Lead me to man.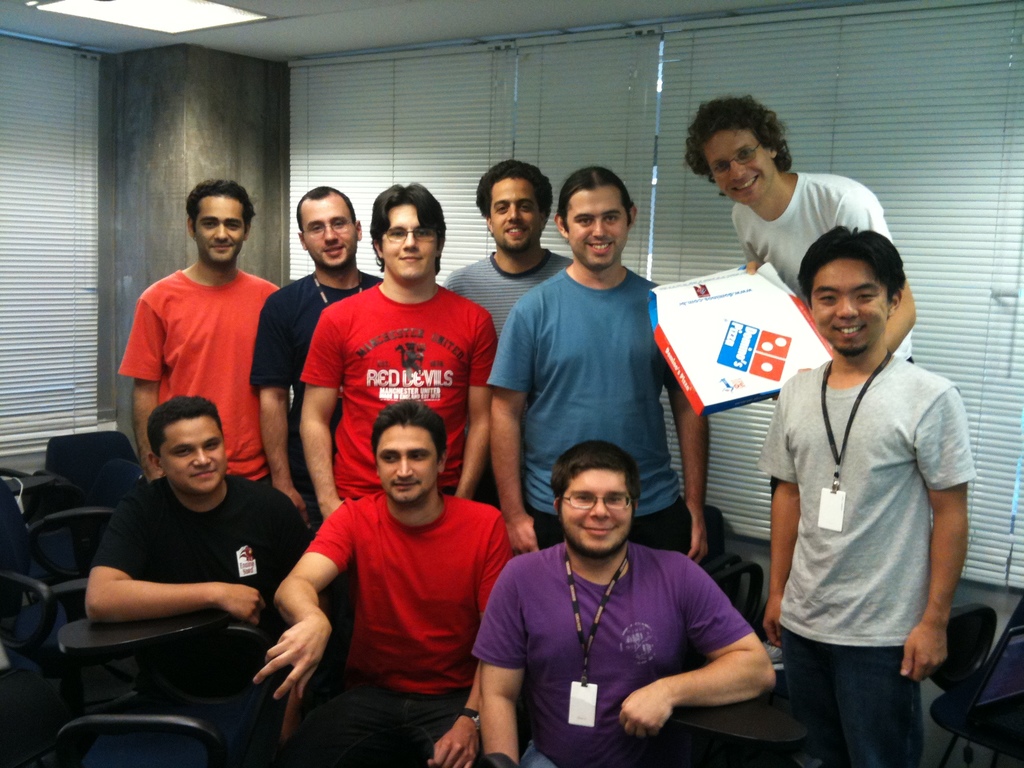
Lead to box(762, 217, 975, 767).
